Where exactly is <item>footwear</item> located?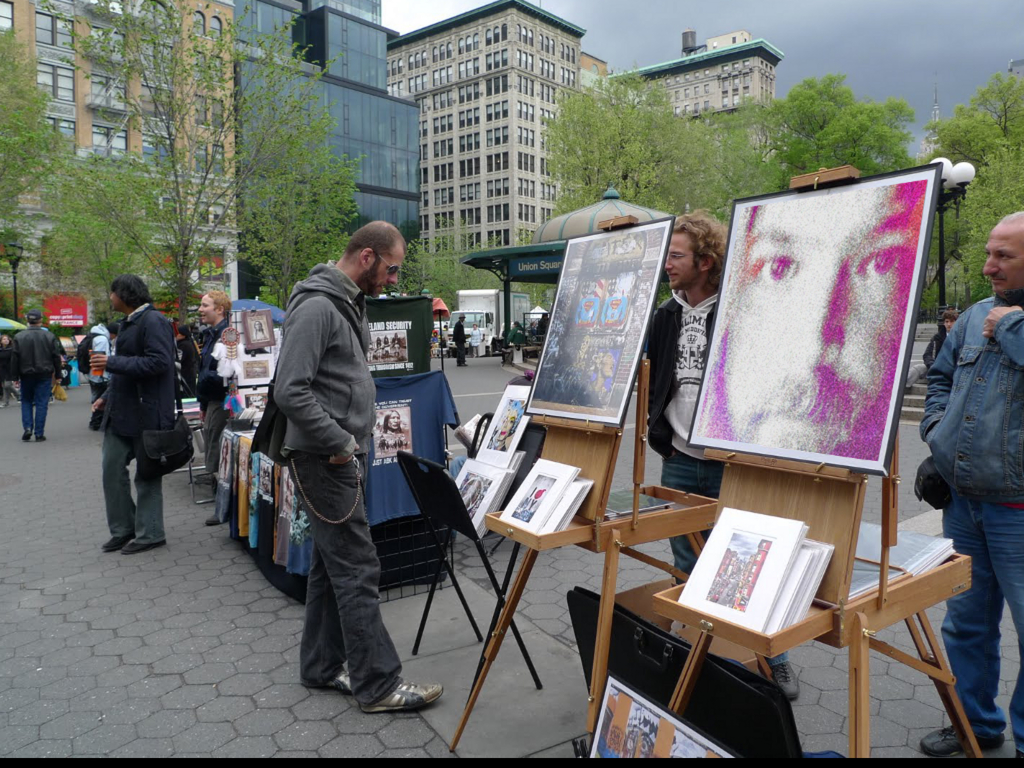
Its bounding box is region(22, 431, 35, 442).
